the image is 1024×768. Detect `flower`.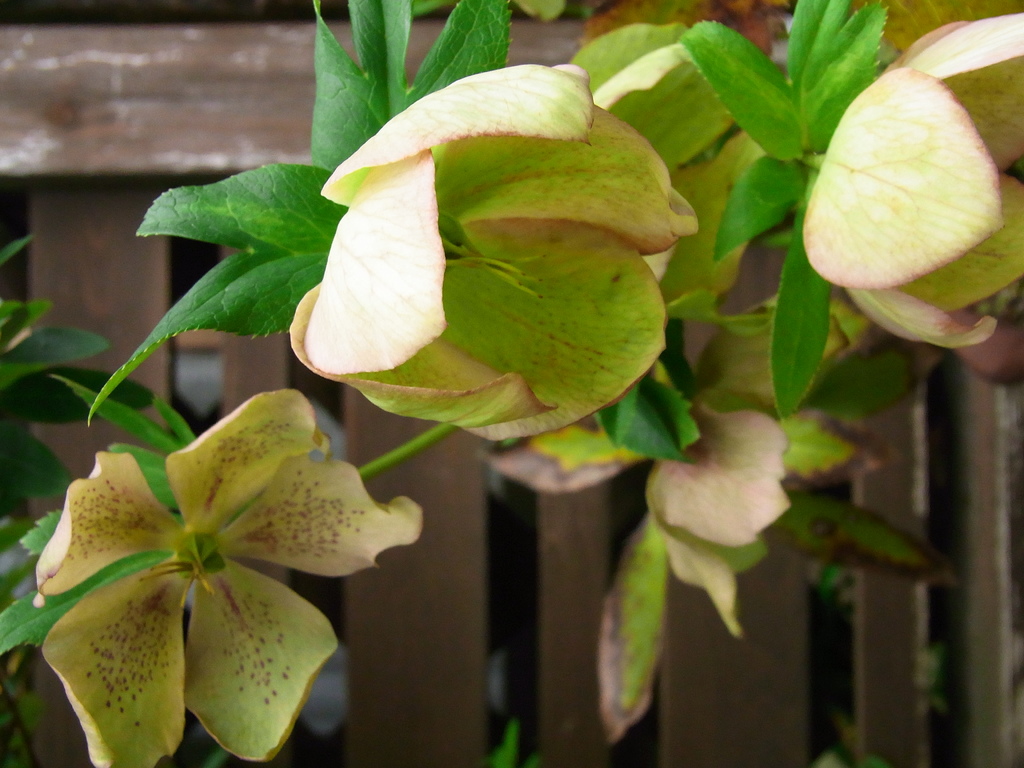
Detection: [x1=287, y1=66, x2=701, y2=439].
